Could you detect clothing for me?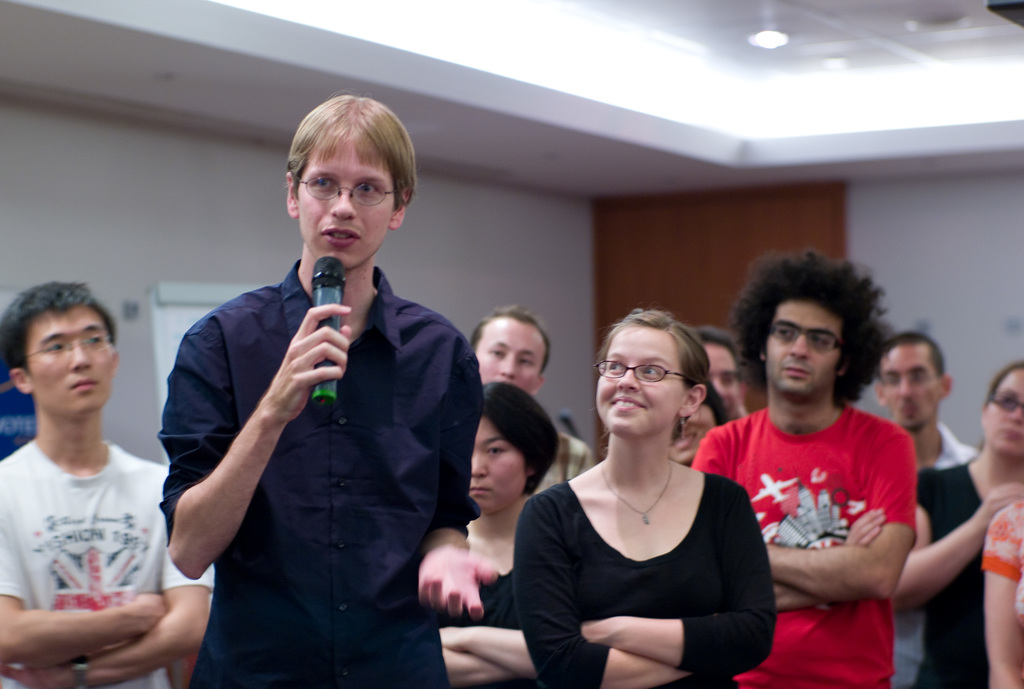
Detection result: [left=687, top=406, right=916, bottom=688].
